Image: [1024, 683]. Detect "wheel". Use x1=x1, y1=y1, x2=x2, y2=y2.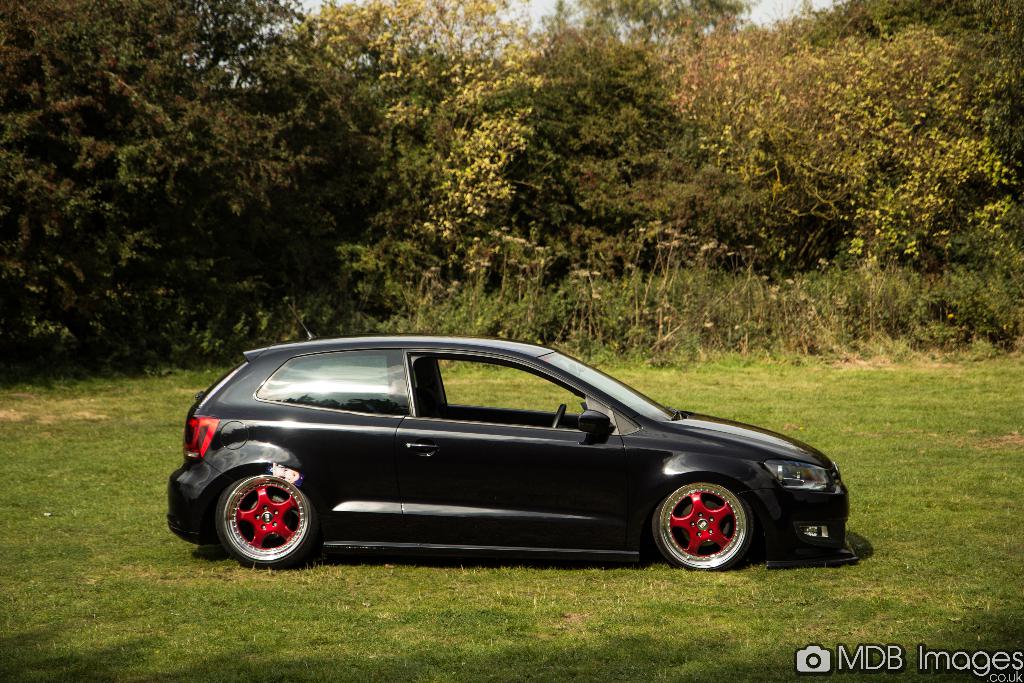
x1=205, y1=472, x2=319, y2=564.
